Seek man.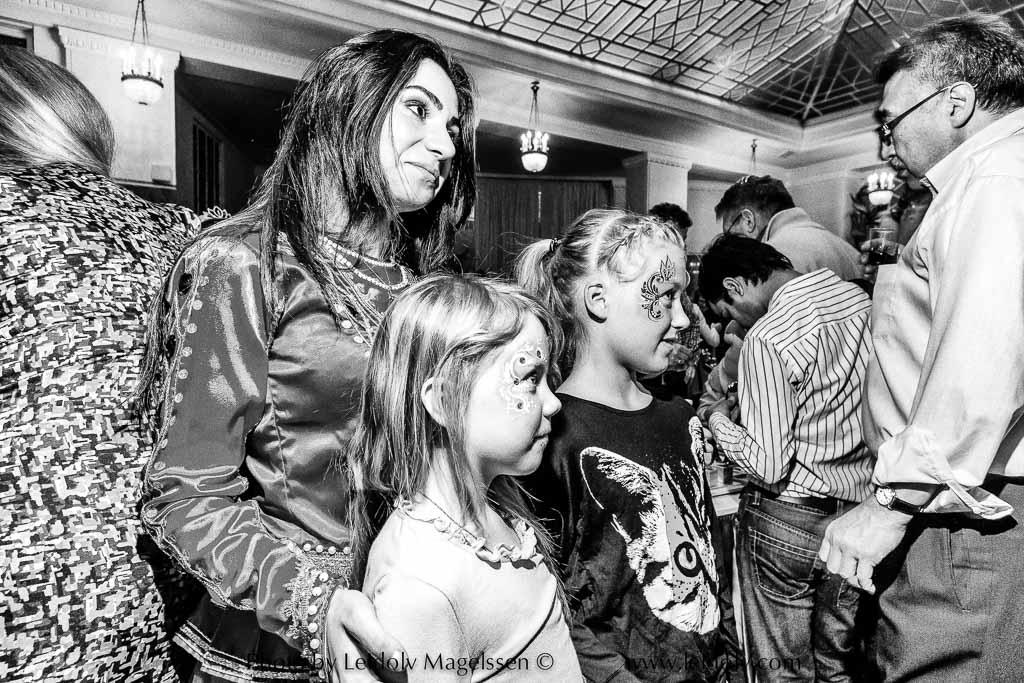
bbox=[678, 231, 871, 682].
